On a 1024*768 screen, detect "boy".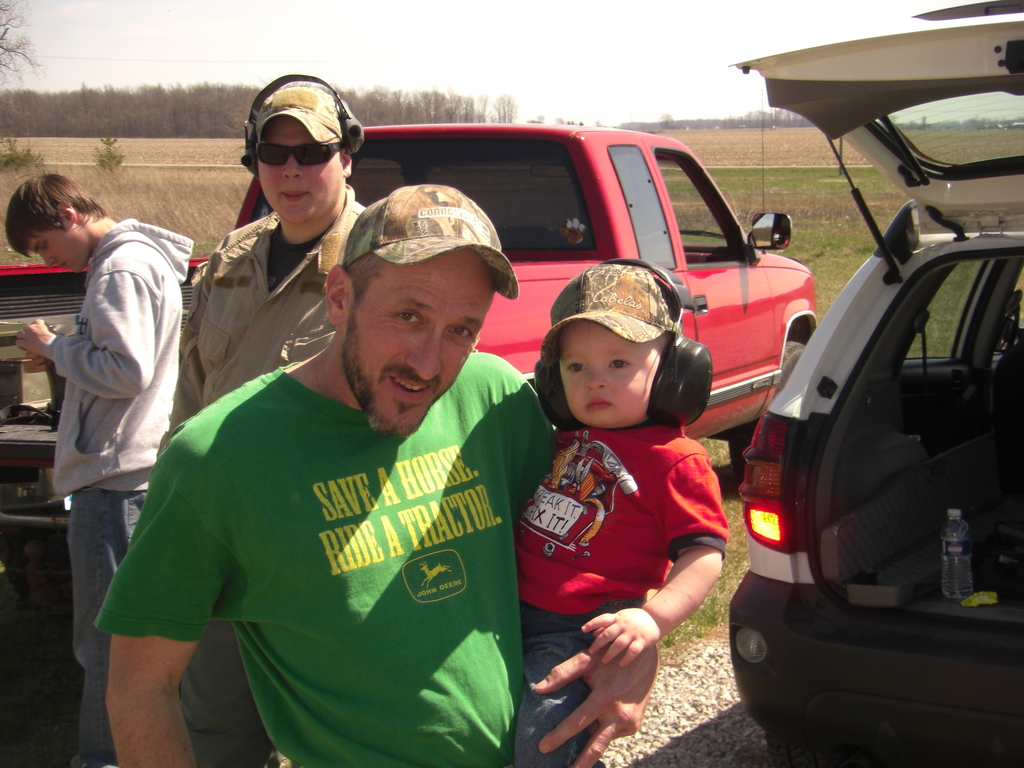
left=0, top=179, right=192, bottom=746.
